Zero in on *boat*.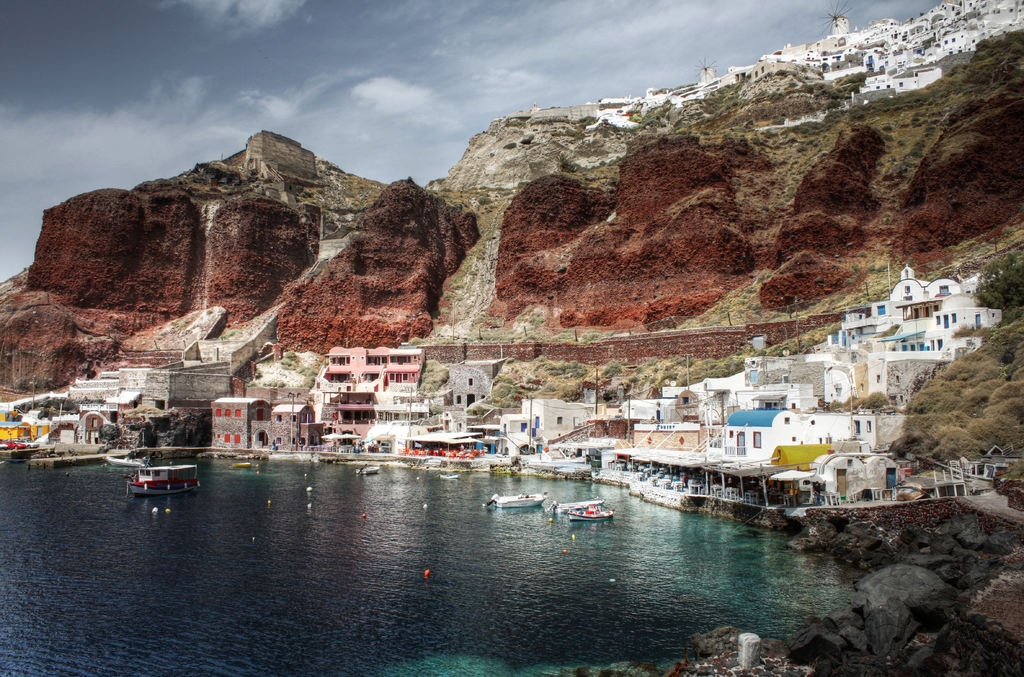
Zeroed in: region(230, 459, 253, 468).
